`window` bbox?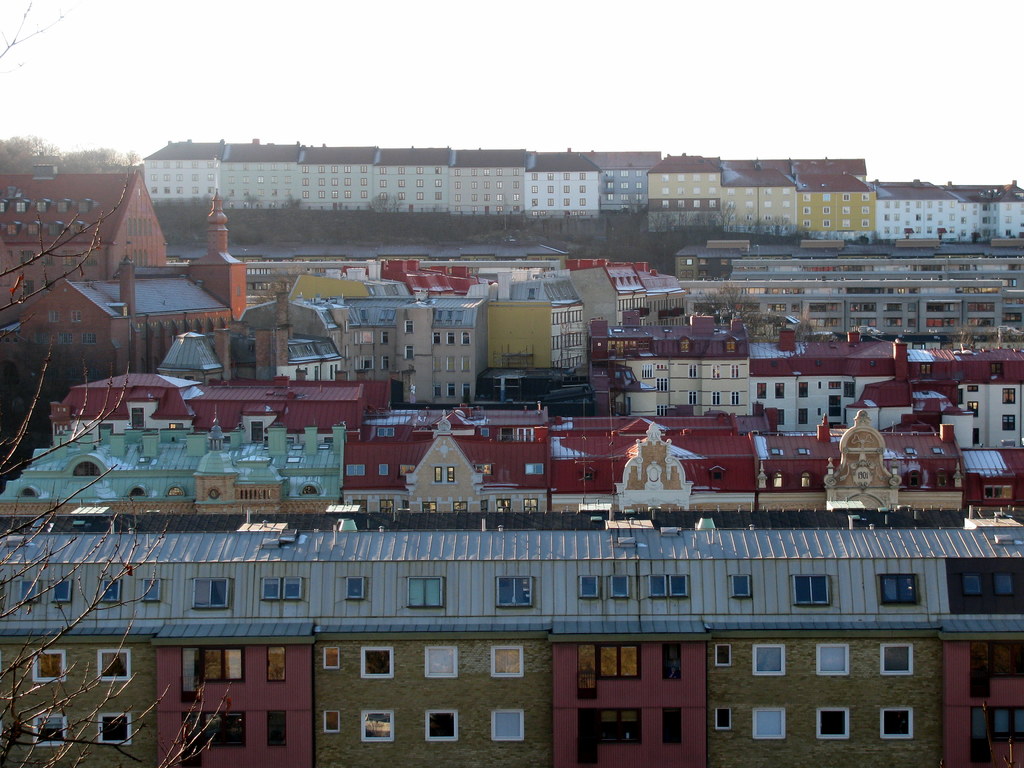
bbox(940, 472, 947, 487)
